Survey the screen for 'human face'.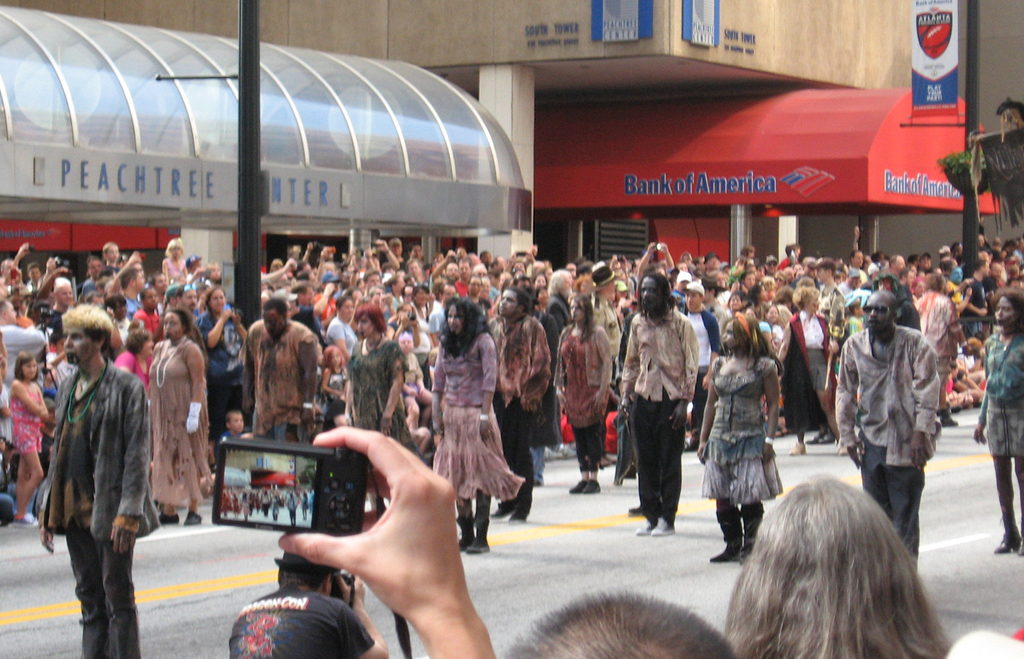
Survey found: (680,279,688,288).
